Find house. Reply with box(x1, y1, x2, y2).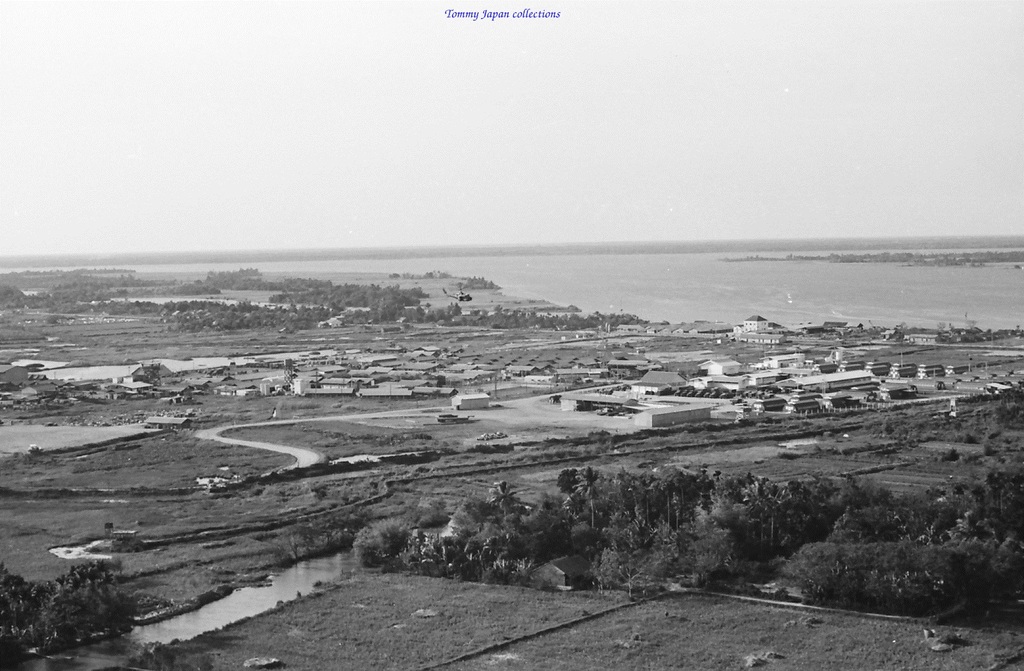
box(191, 373, 209, 391).
